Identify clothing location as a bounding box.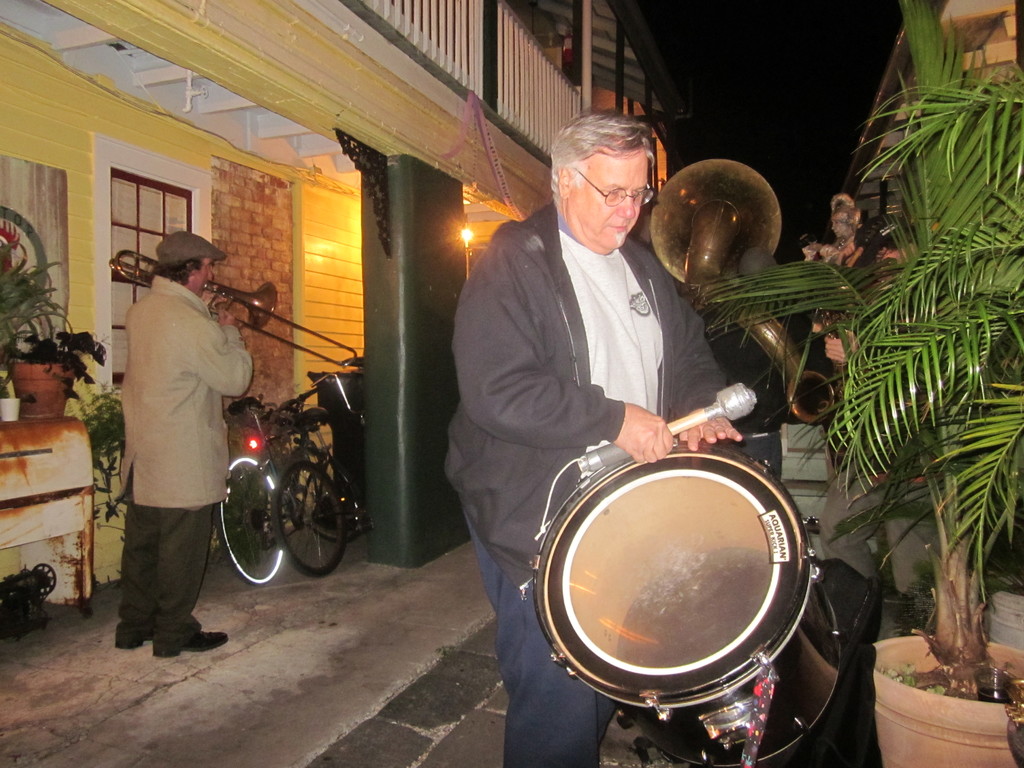
bbox=(443, 184, 744, 767).
